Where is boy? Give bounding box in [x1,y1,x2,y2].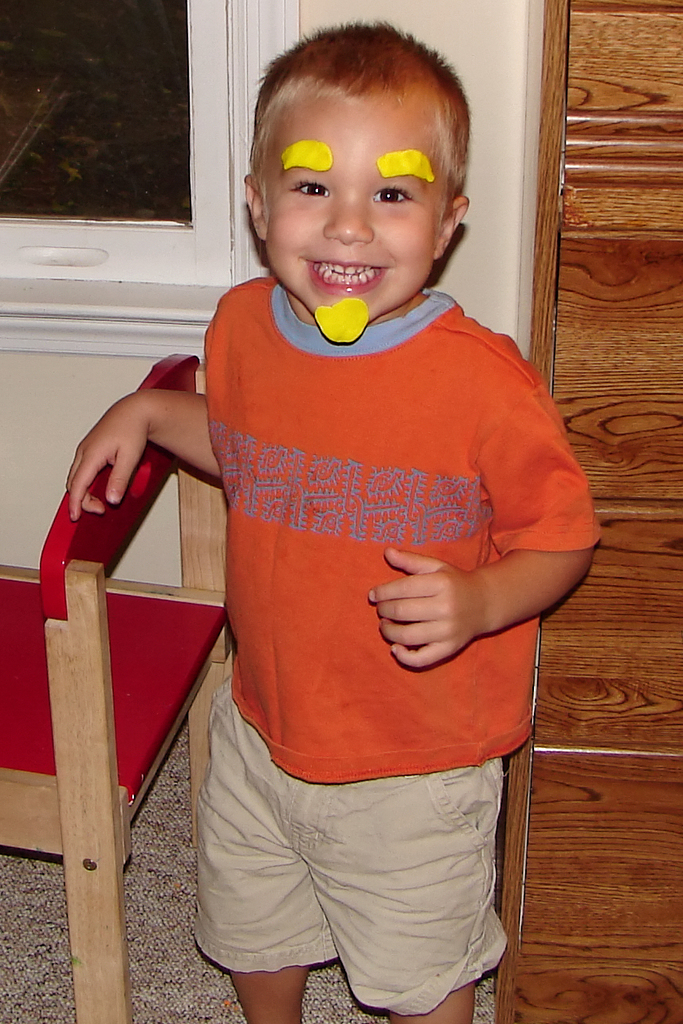
[165,48,576,981].
